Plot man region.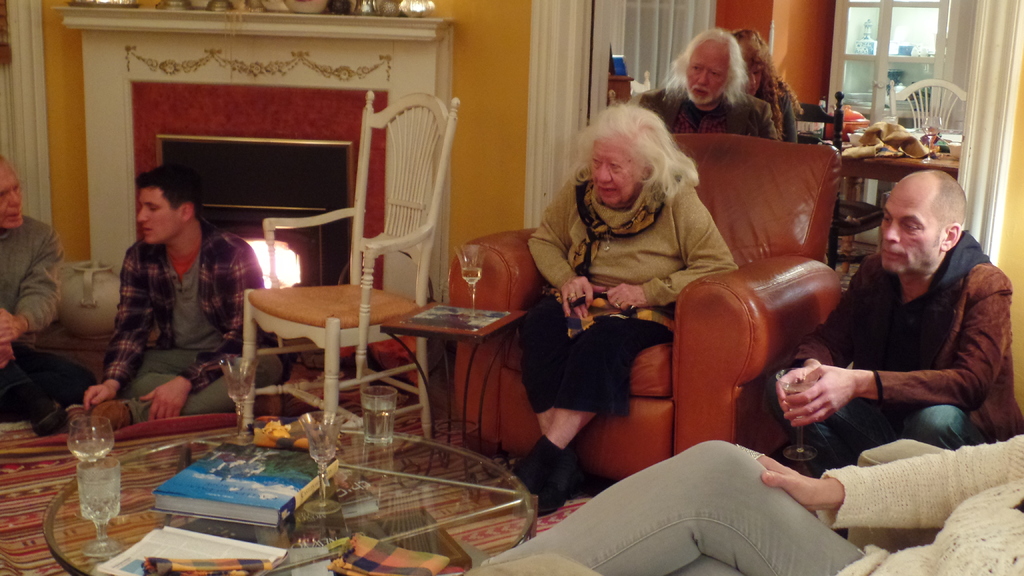
Plotted at select_region(639, 26, 780, 137).
